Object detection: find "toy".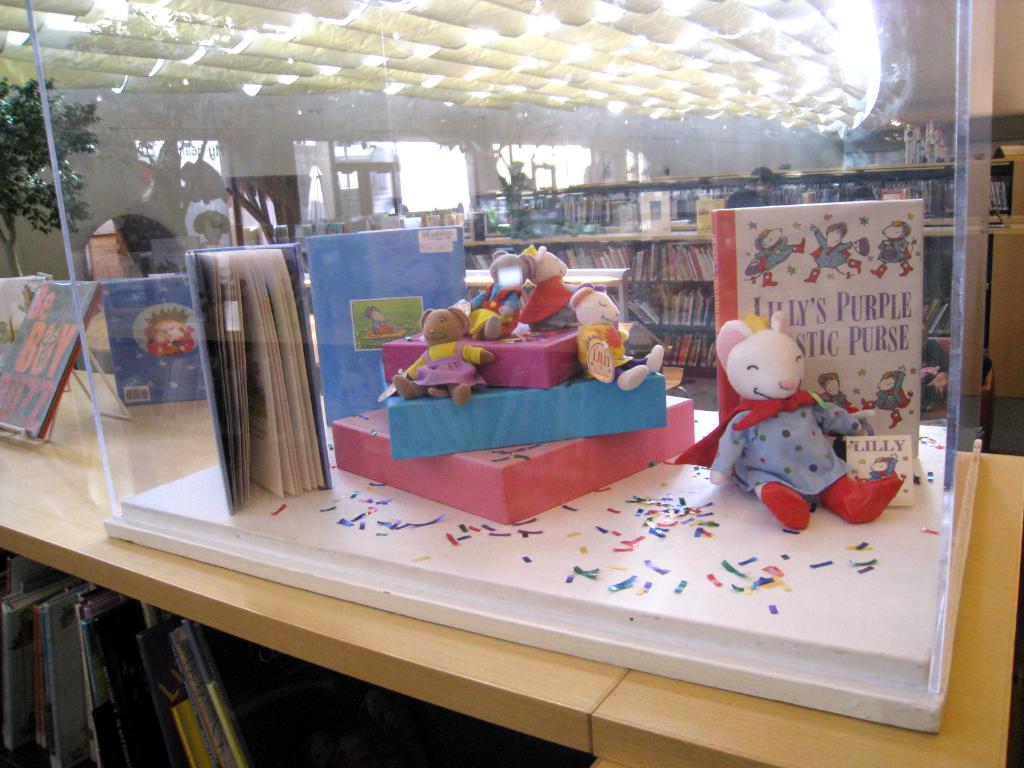
rect(144, 305, 195, 355).
